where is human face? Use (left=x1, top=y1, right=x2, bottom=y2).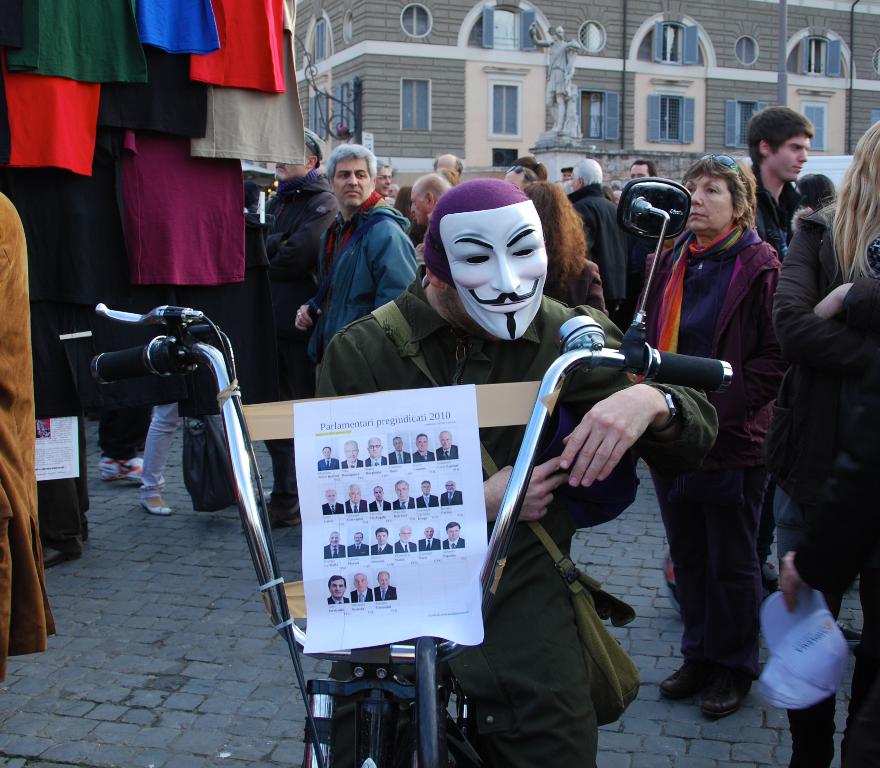
(left=395, top=478, right=408, bottom=502).
